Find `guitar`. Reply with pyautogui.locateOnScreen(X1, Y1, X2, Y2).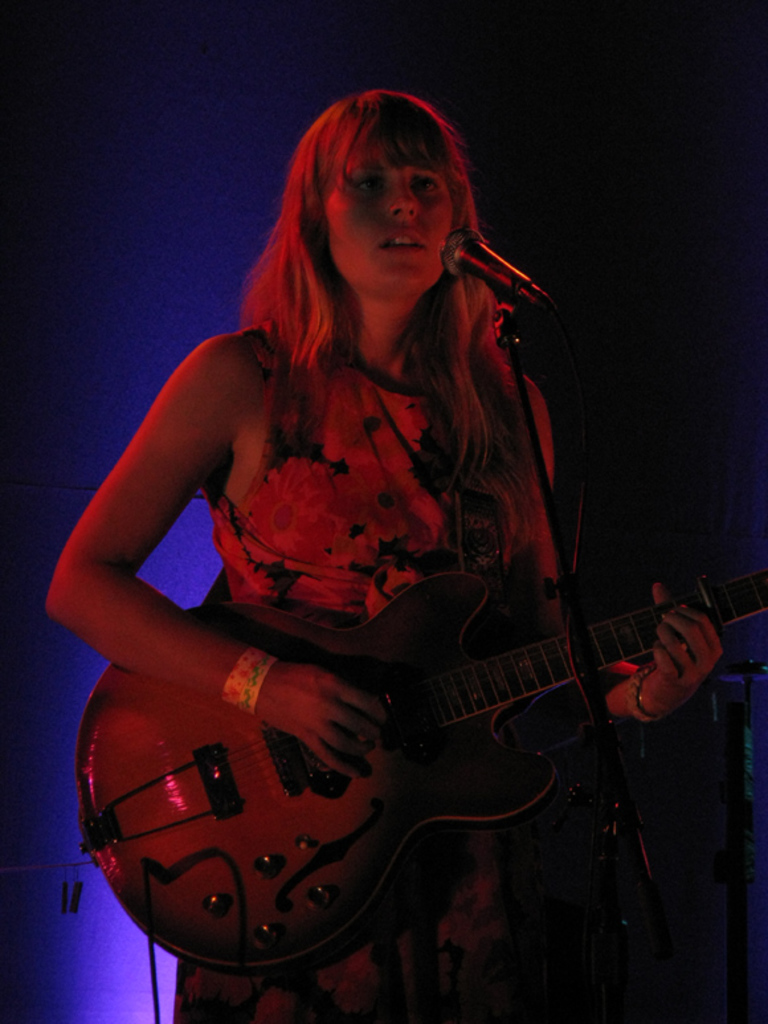
pyautogui.locateOnScreen(62, 530, 742, 962).
